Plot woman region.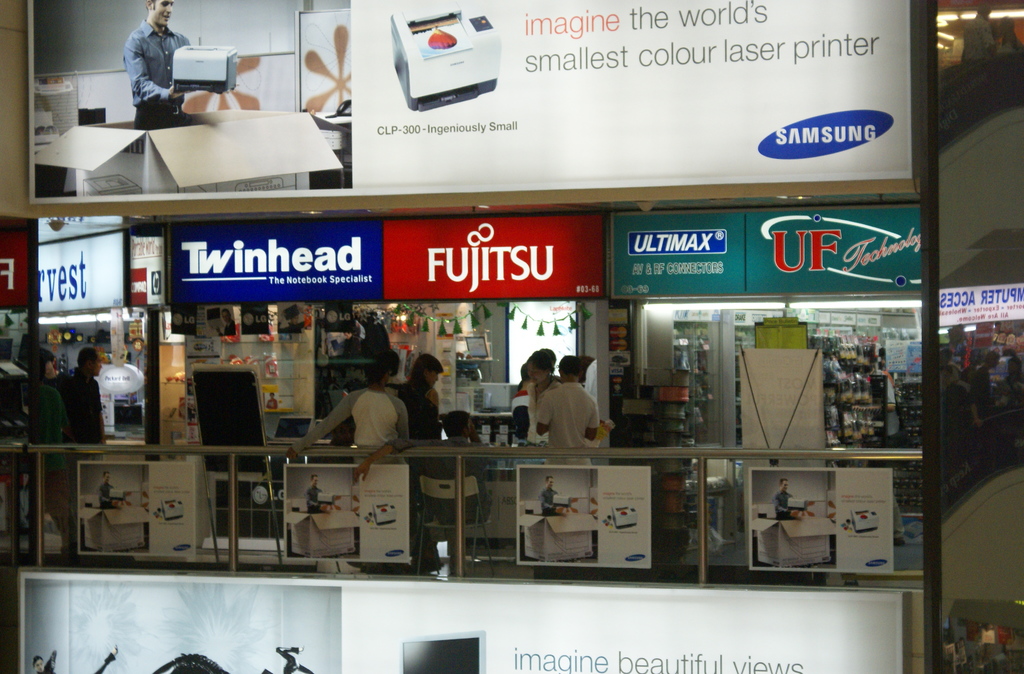
Plotted at crop(390, 340, 465, 581).
